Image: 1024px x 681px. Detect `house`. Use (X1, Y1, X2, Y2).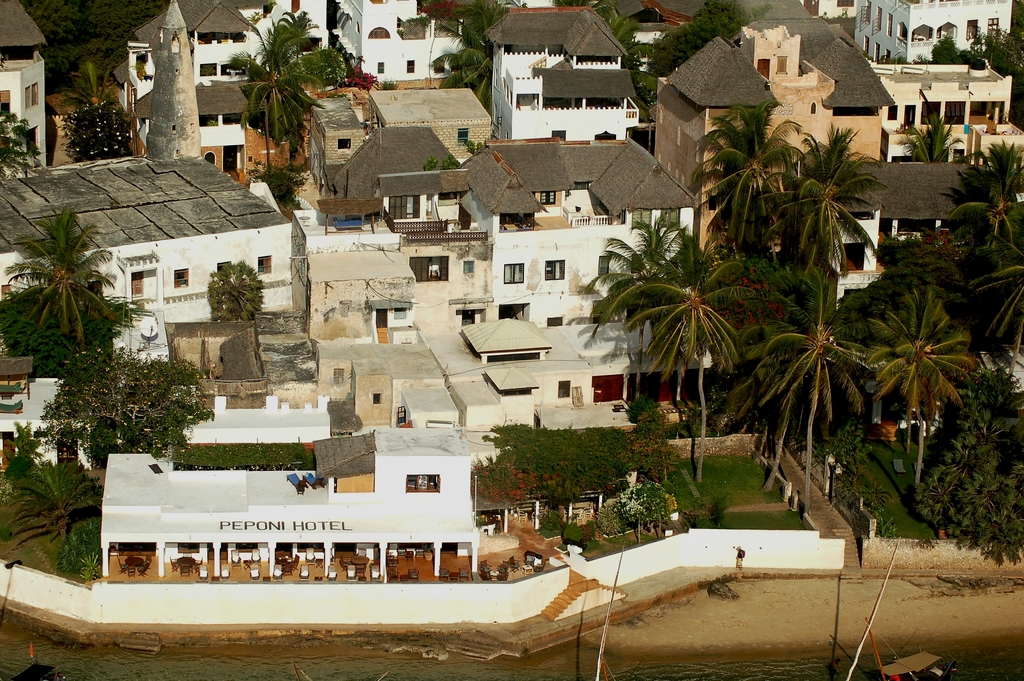
(492, 11, 630, 141).
